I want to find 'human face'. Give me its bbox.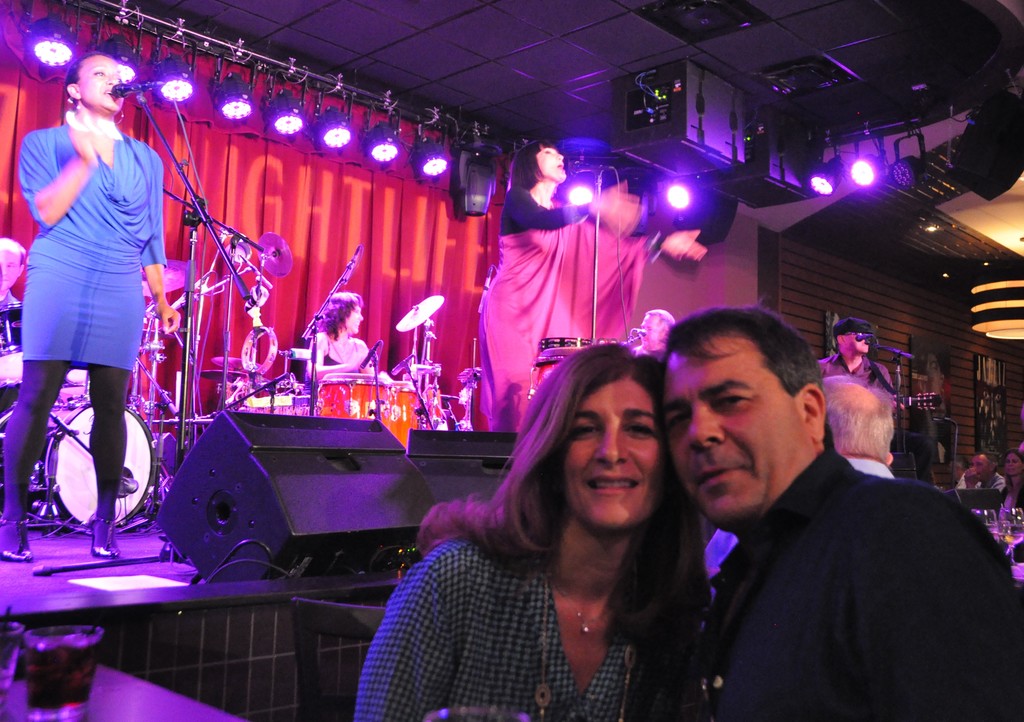
region(567, 377, 667, 526).
